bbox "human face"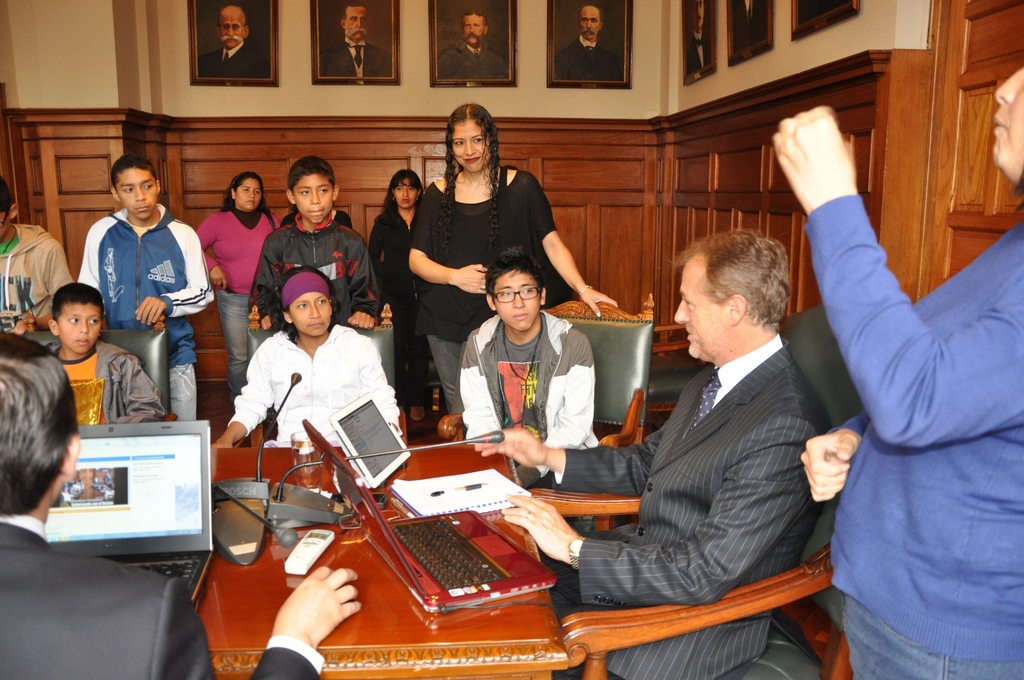
left=495, top=271, right=541, bottom=329
